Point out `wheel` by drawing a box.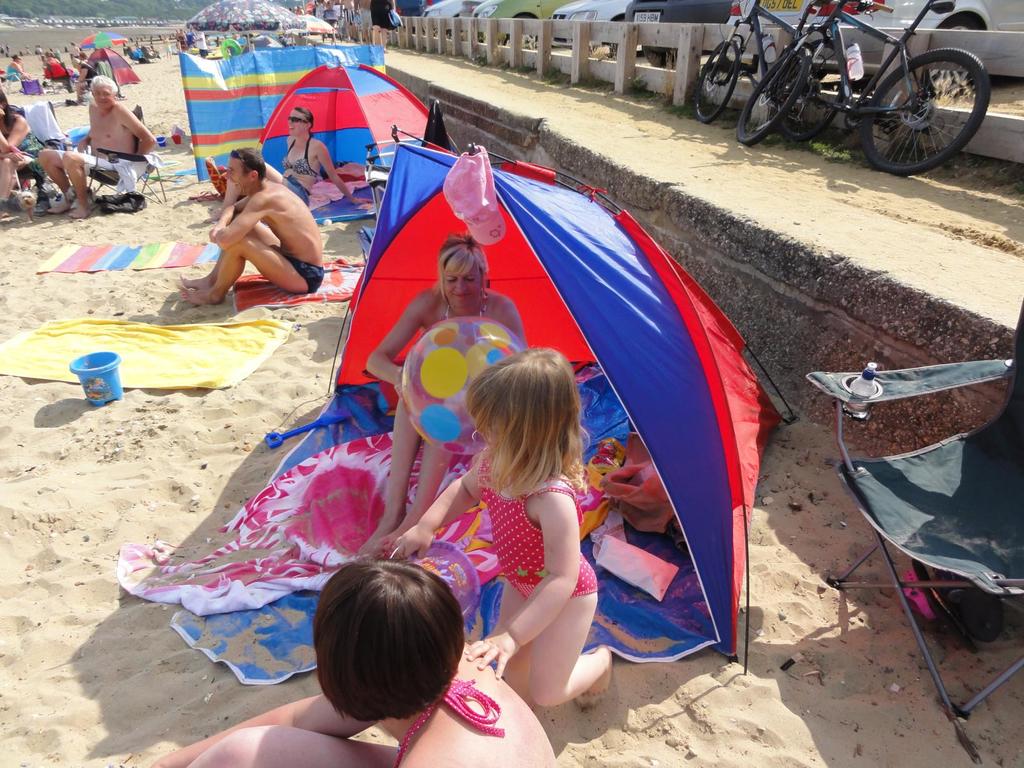
box(859, 45, 991, 180).
